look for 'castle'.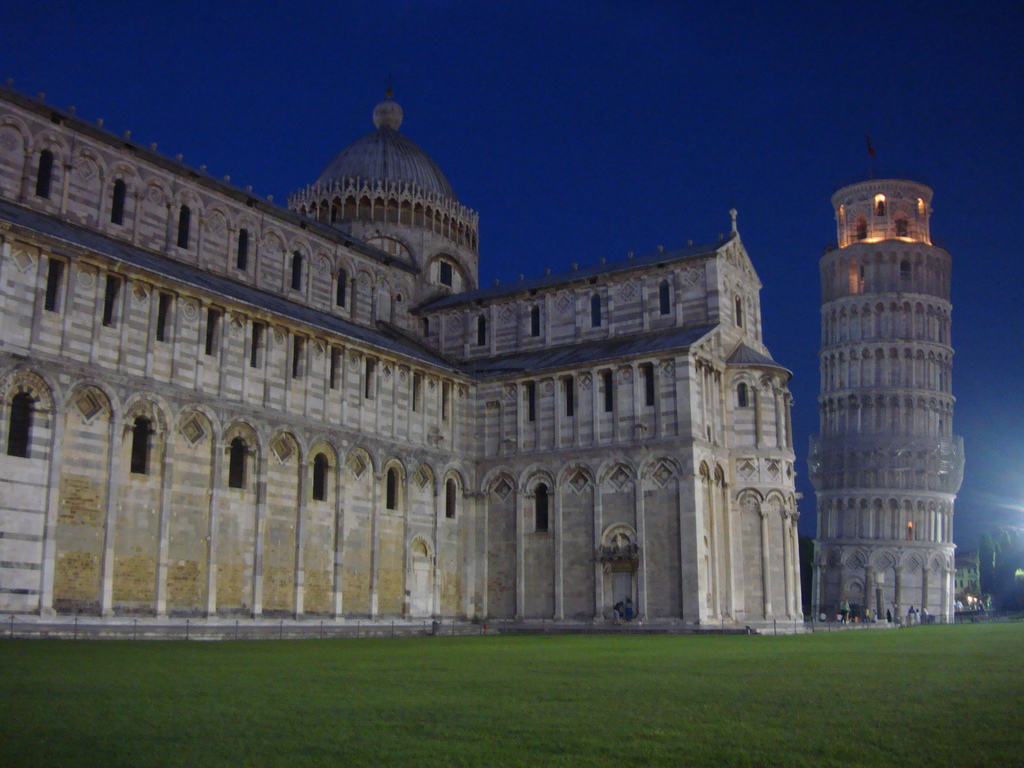
Found: (17, 9, 879, 659).
